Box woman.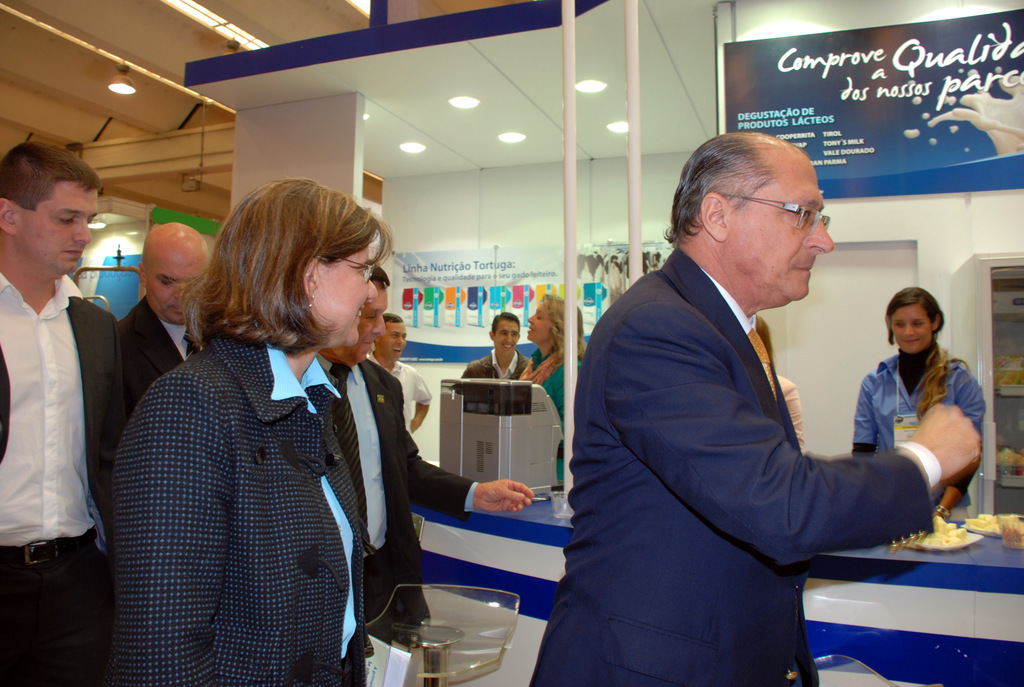
rect(522, 296, 584, 484).
